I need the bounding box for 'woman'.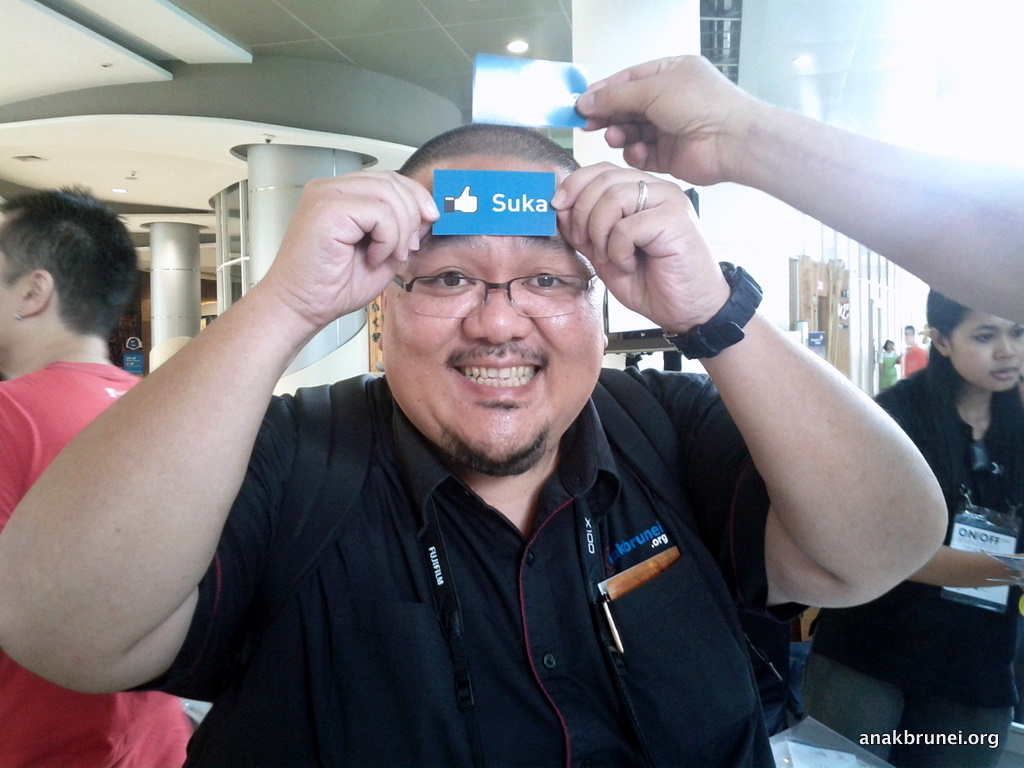
Here it is: {"left": 770, "top": 226, "right": 1023, "bottom": 767}.
